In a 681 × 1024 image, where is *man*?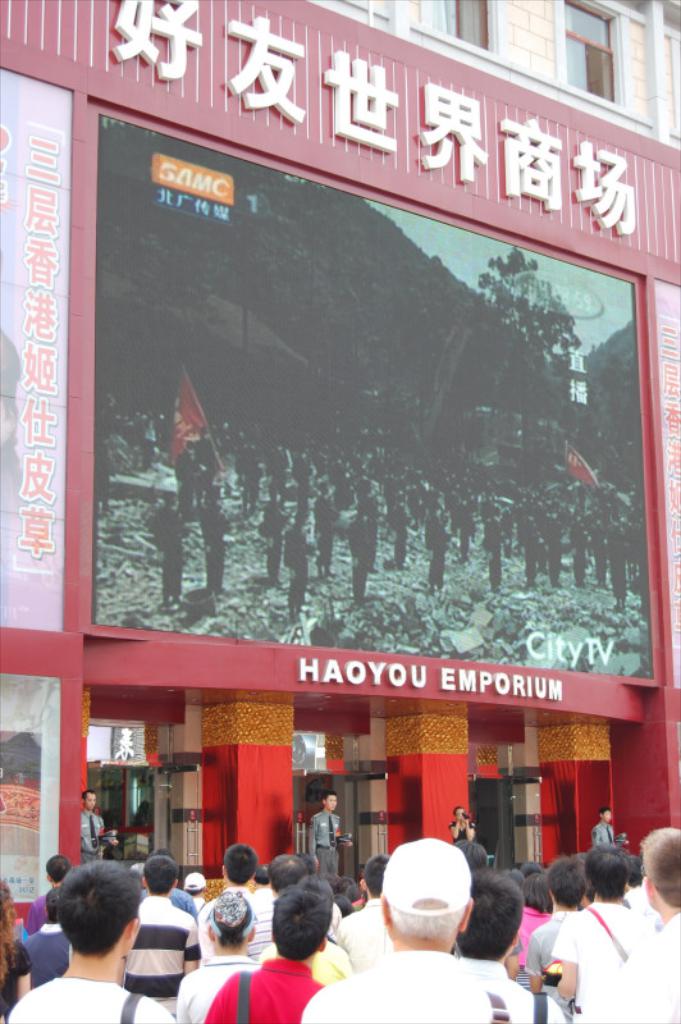
bbox=[17, 868, 182, 1020].
